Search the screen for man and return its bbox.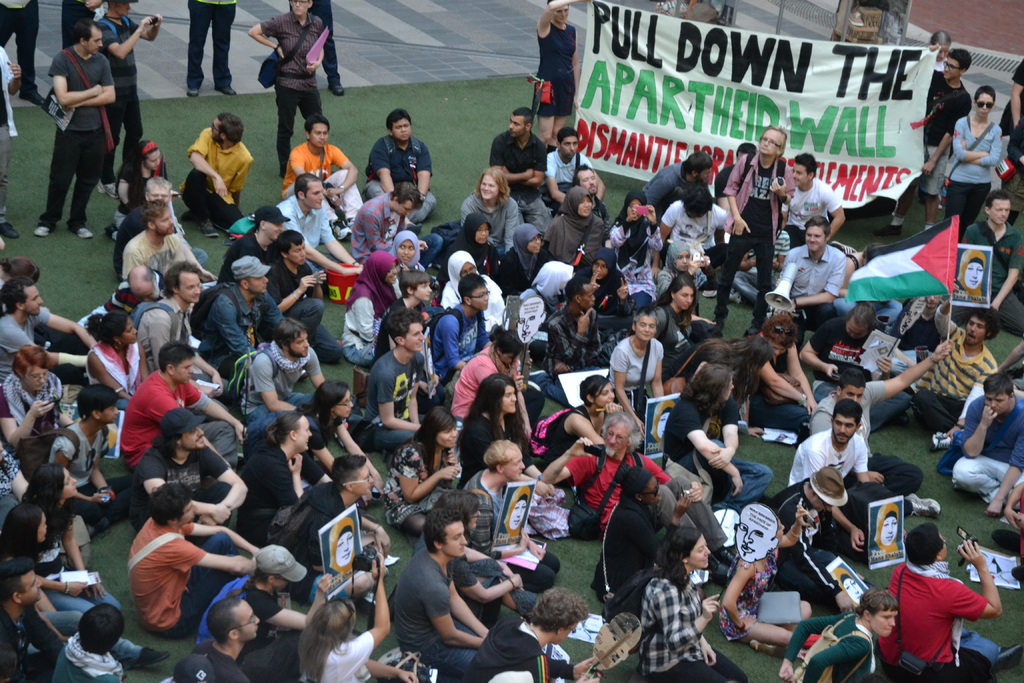
Found: l=47, t=388, r=145, b=530.
